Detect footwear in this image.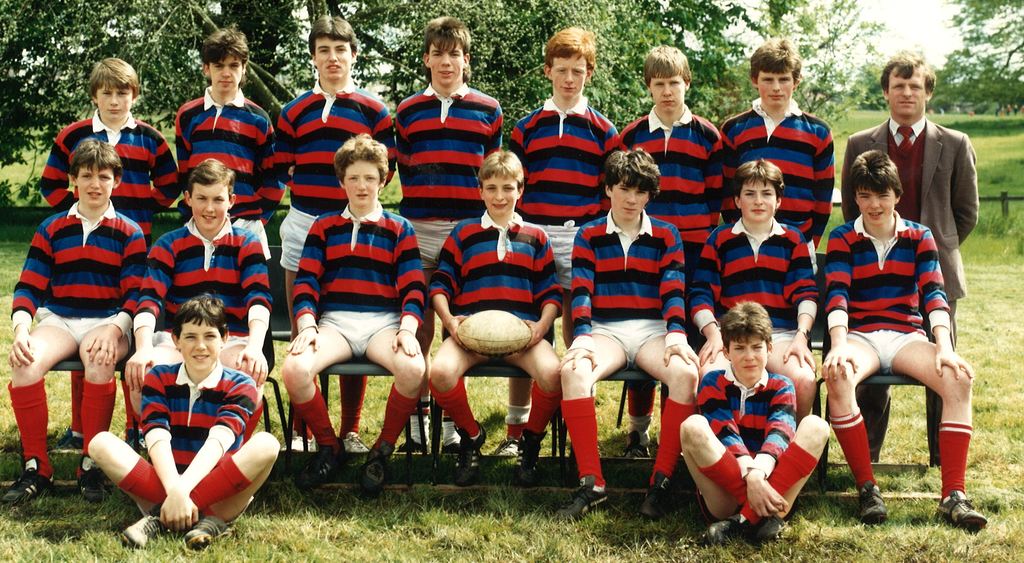
Detection: locate(439, 442, 460, 452).
